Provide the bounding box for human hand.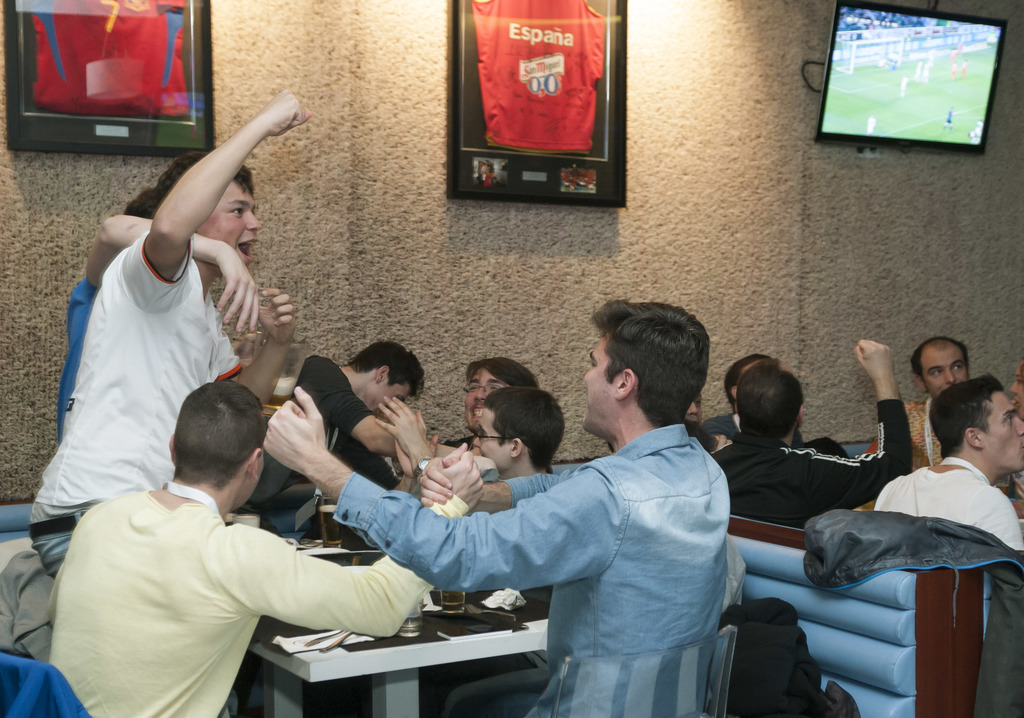
locate(418, 453, 461, 509).
